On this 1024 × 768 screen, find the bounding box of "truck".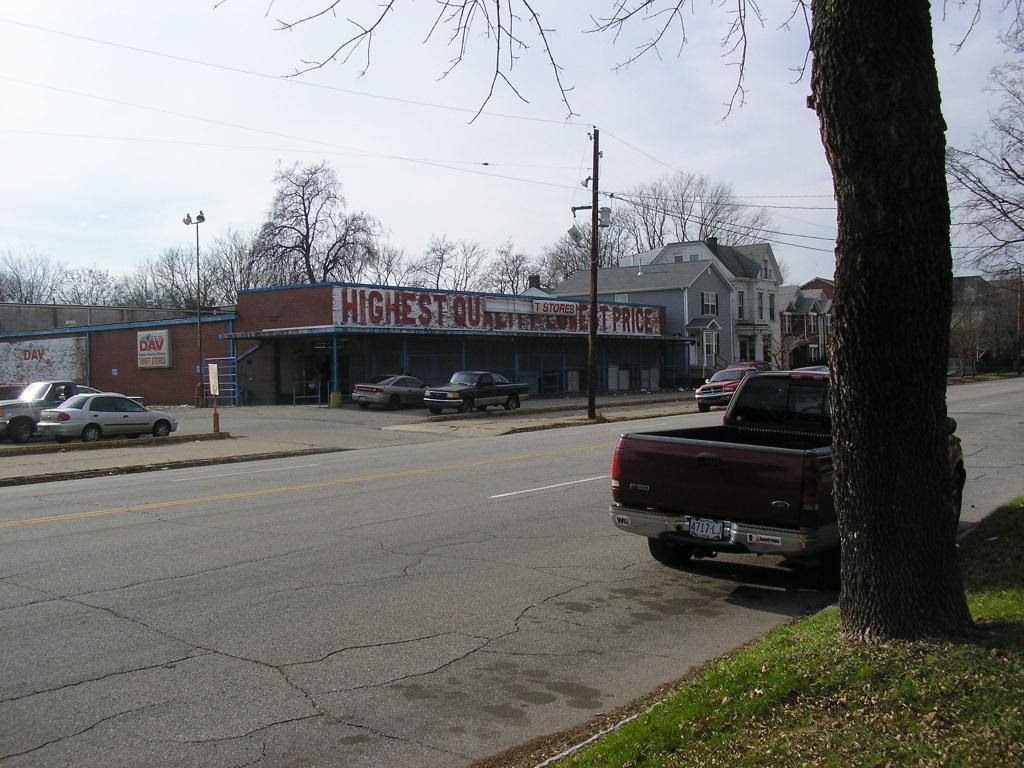
Bounding box: [left=0, top=381, right=146, bottom=440].
